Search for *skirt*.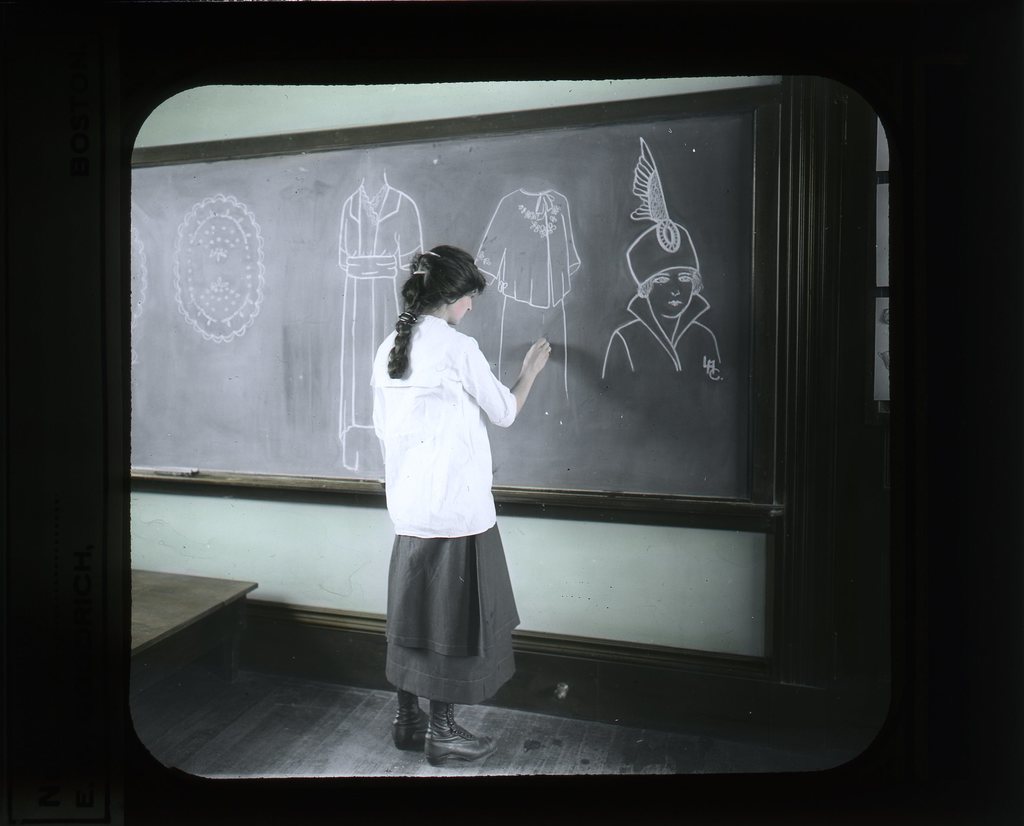
Found at select_region(381, 520, 522, 702).
